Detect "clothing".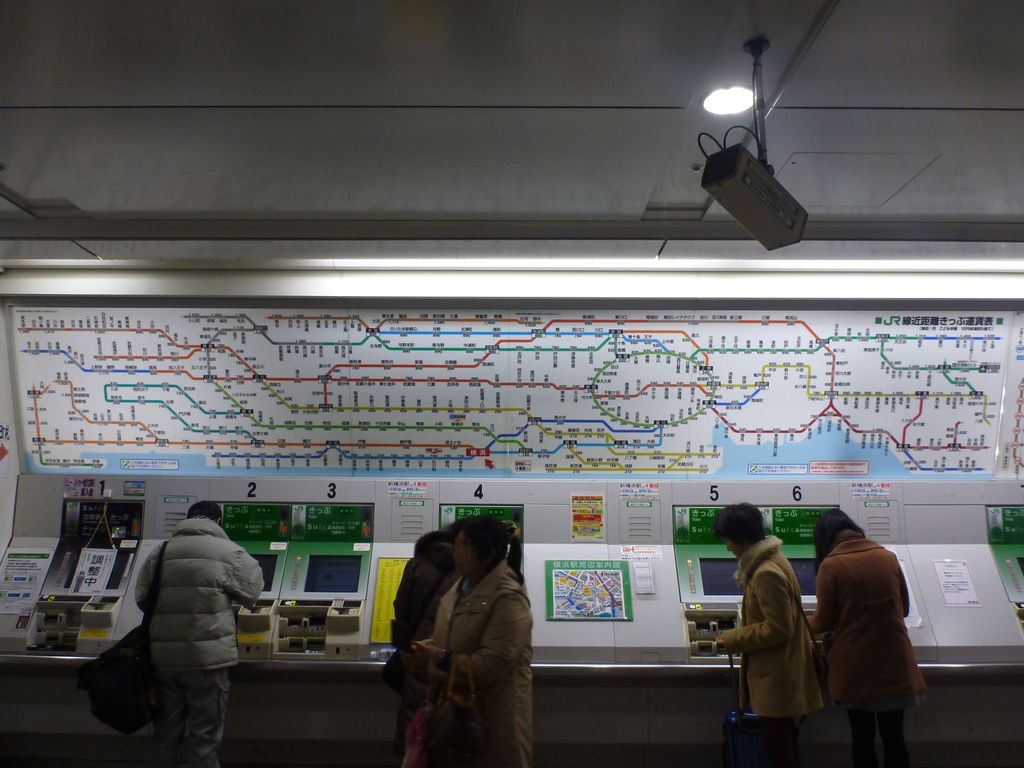
Detected at (left=125, top=515, right=259, bottom=767).
